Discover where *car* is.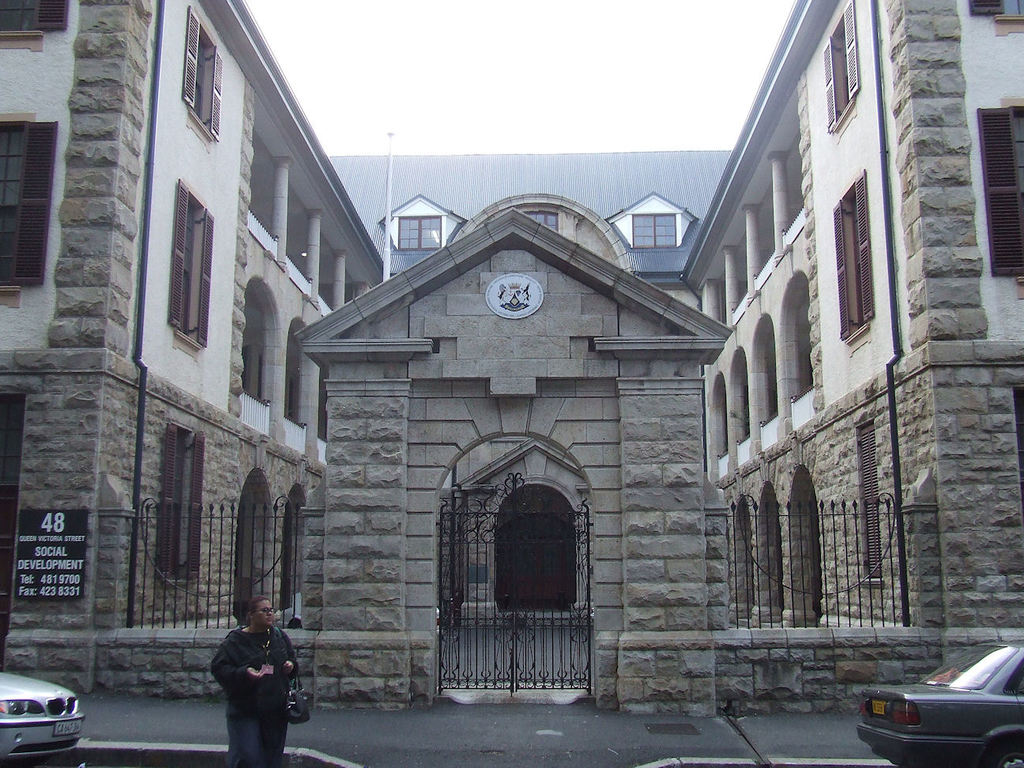
Discovered at [left=0, top=663, right=88, bottom=767].
